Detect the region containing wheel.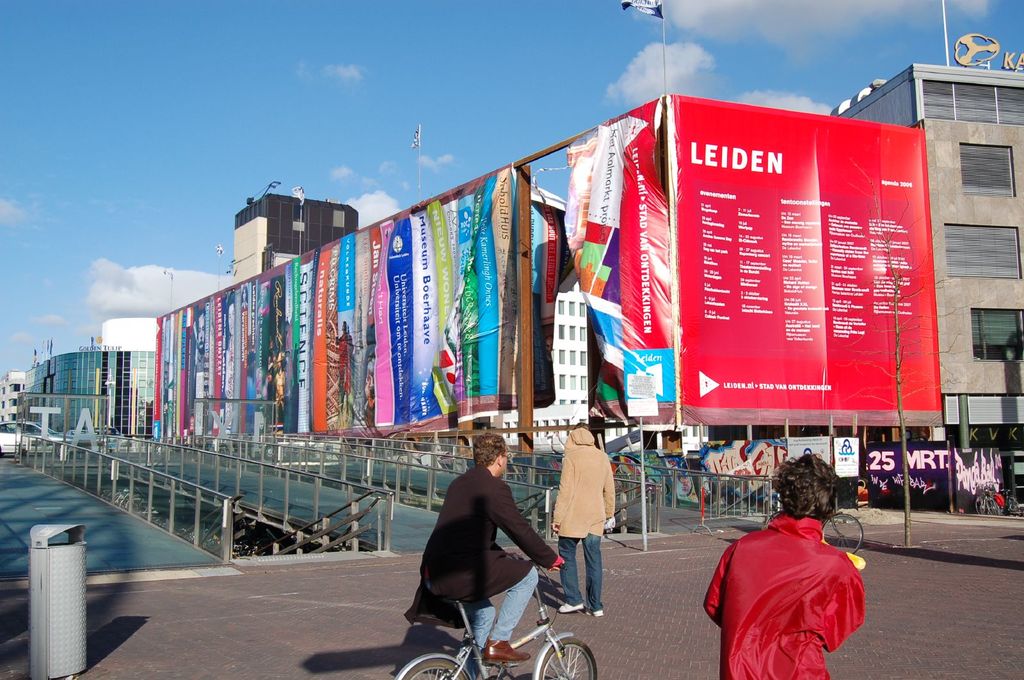
<box>972,497,985,514</box>.
